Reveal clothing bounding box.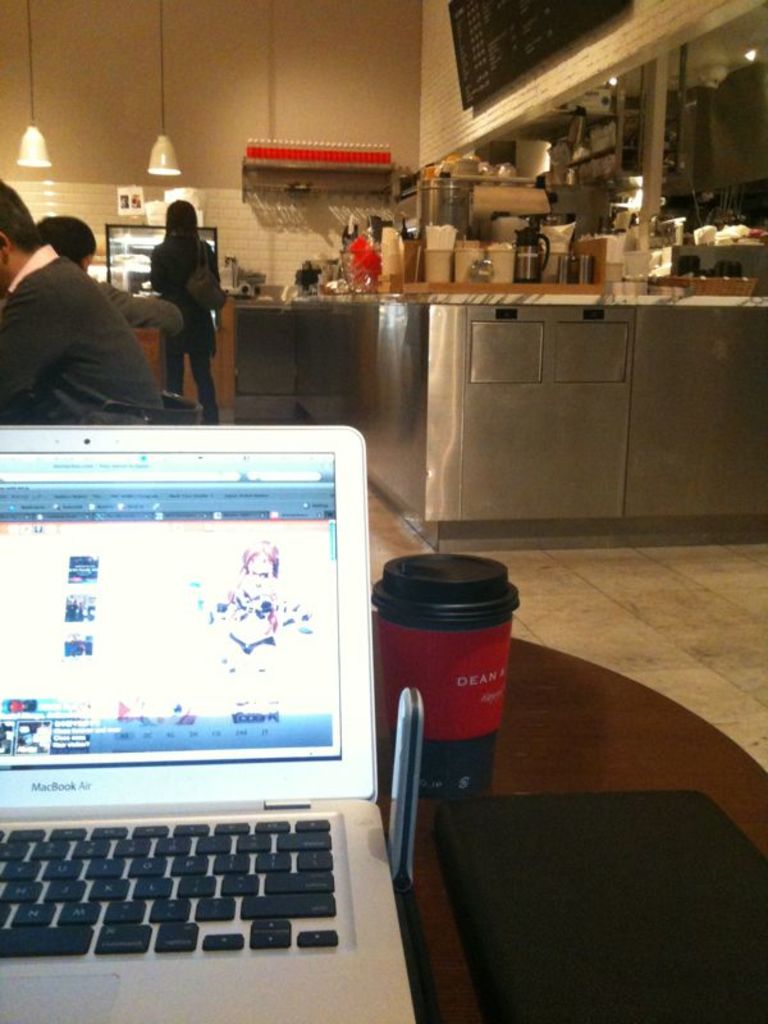
Revealed: box=[8, 193, 157, 421].
